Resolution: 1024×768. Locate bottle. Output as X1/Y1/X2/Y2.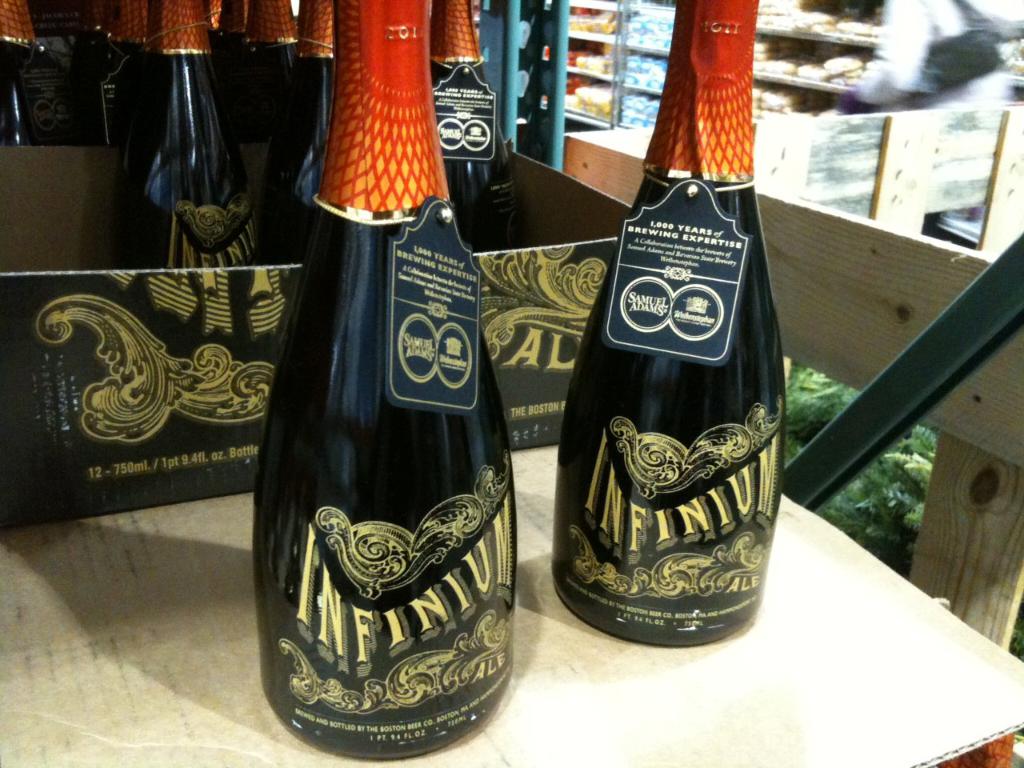
427/0/510/252.
